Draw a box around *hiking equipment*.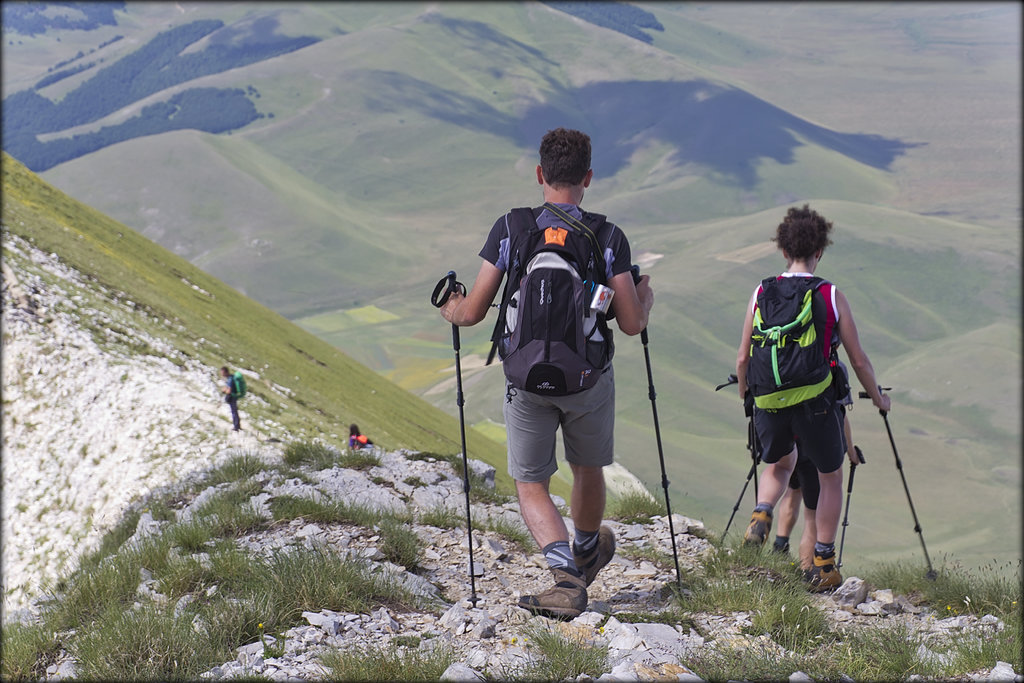
[749, 416, 755, 502].
